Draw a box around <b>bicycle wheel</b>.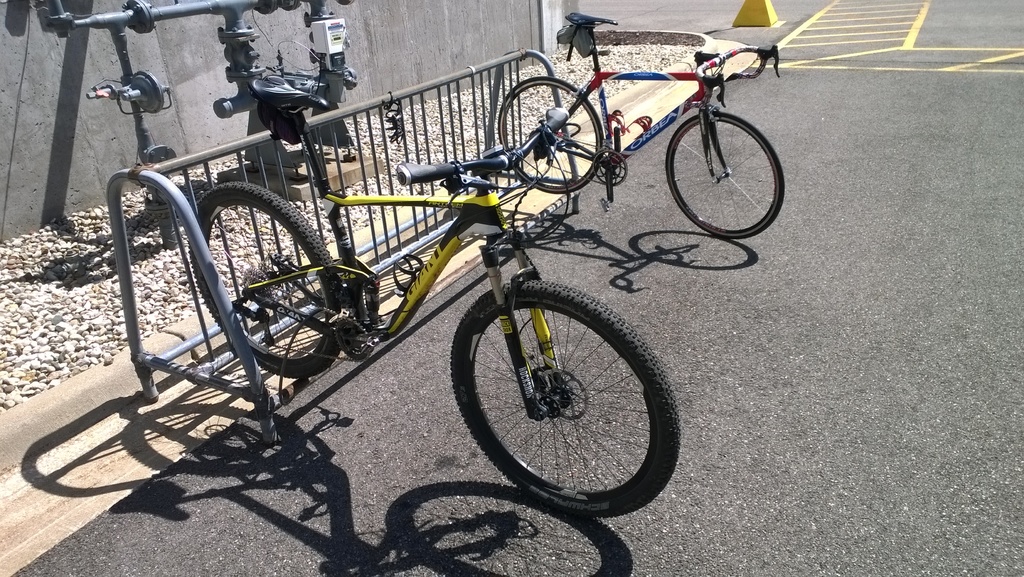
<region>198, 180, 348, 381</region>.
